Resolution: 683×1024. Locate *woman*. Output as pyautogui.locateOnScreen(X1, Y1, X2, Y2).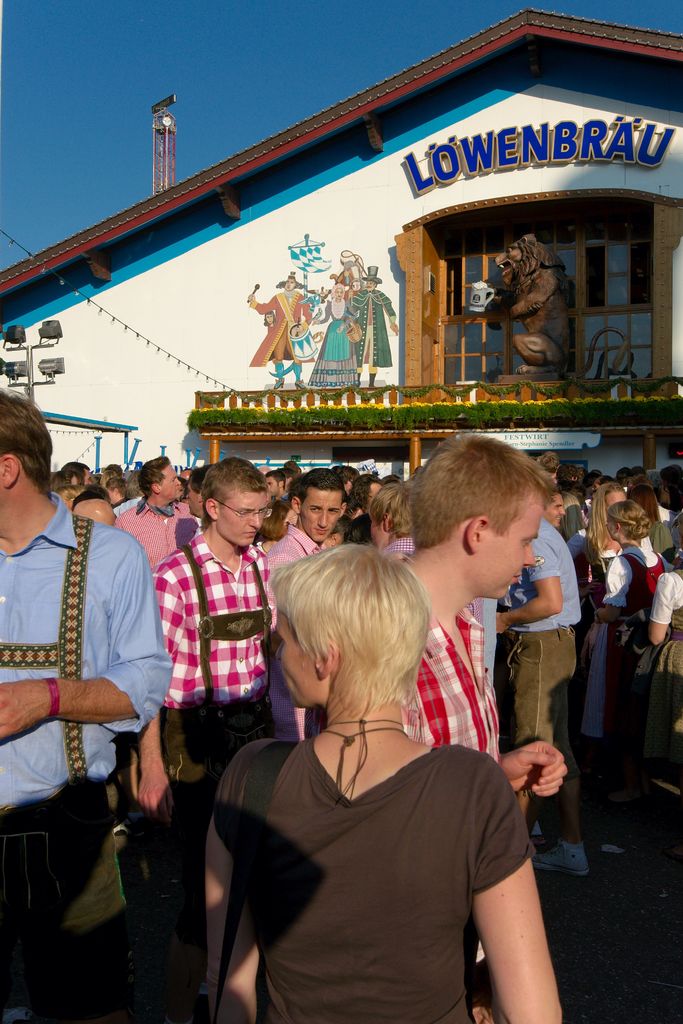
pyautogui.locateOnScreen(566, 480, 629, 664).
